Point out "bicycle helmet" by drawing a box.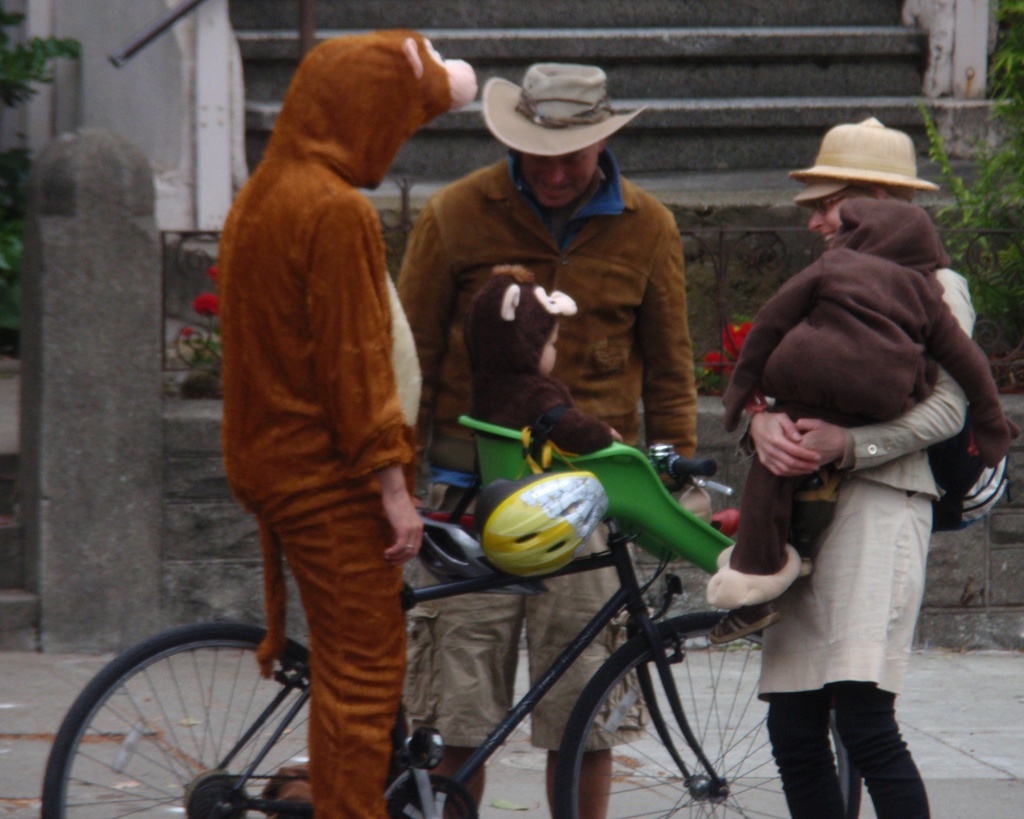
crop(475, 425, 615, 578).
